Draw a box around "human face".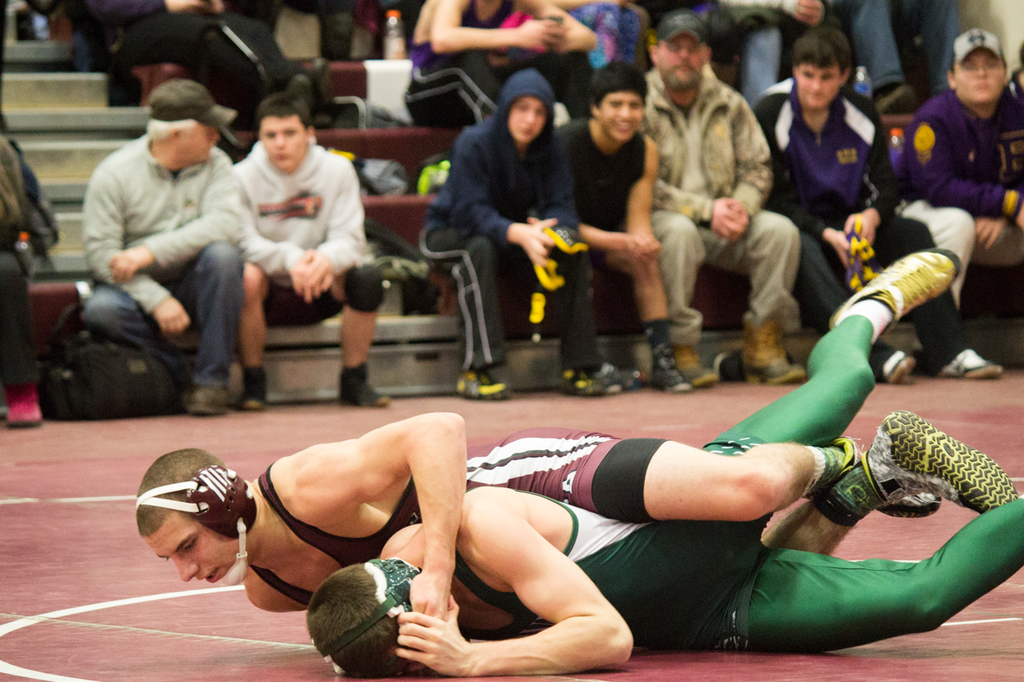
bbox=[797, 64, 840, 105].
